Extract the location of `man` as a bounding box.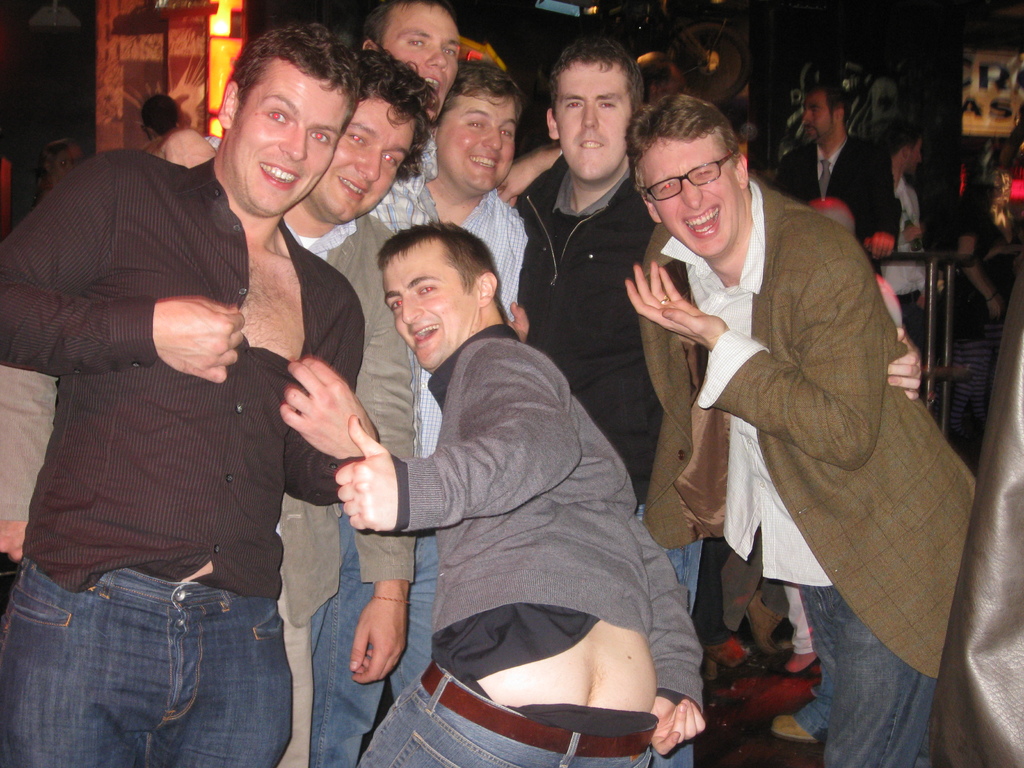
box(0, 19, 385, 767).
